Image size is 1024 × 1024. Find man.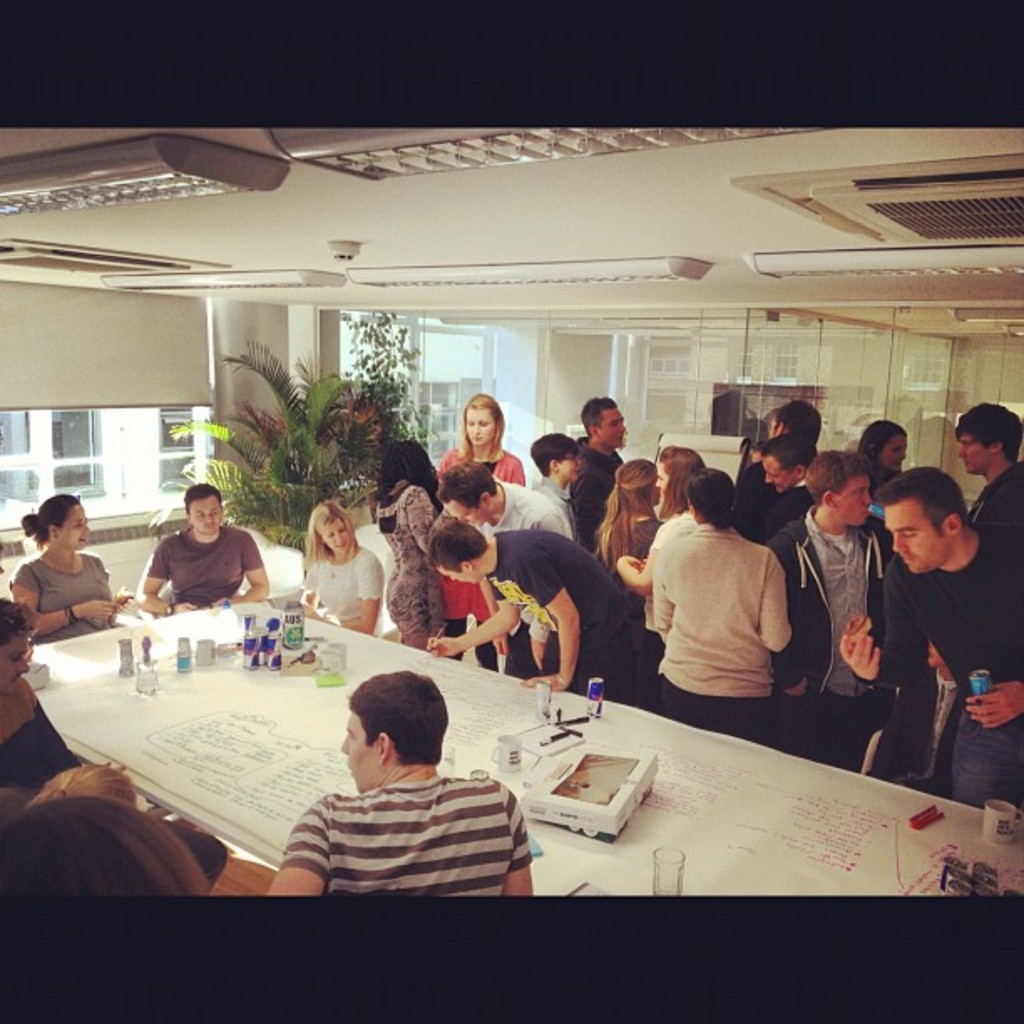
bbox=[840, 467, 1022, 812].
